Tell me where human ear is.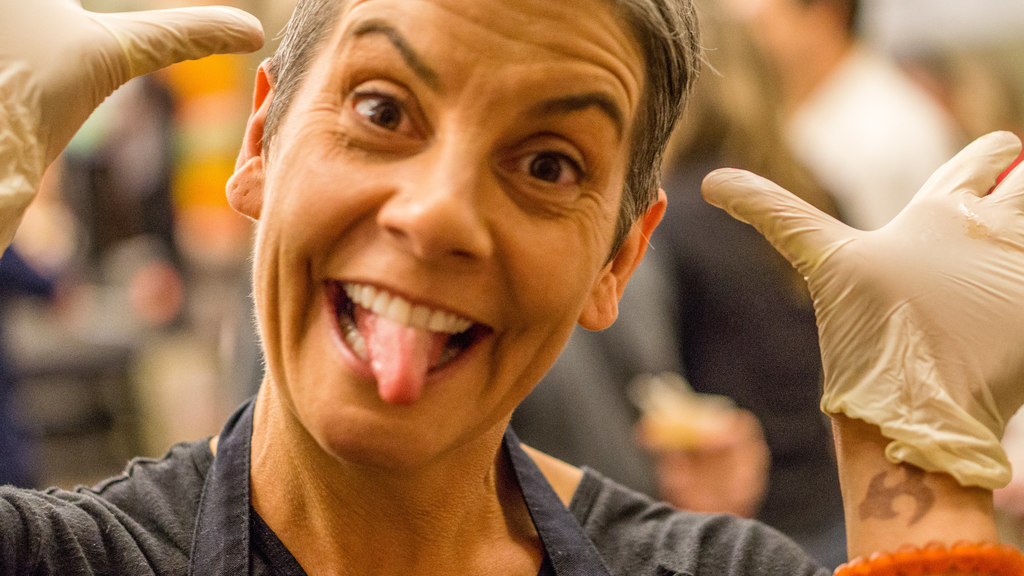
human ear is at (x1=223, y1=60, x2=281, y2=220).
